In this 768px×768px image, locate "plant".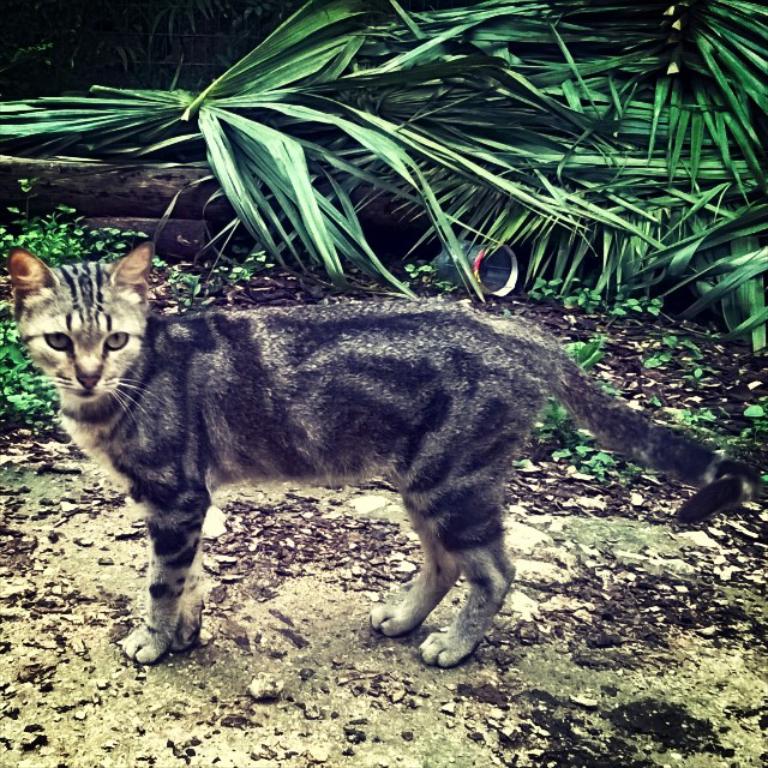
Bounding box: {"x1": 574, "y1": 337, "x2": 610, "y2": 378}.
